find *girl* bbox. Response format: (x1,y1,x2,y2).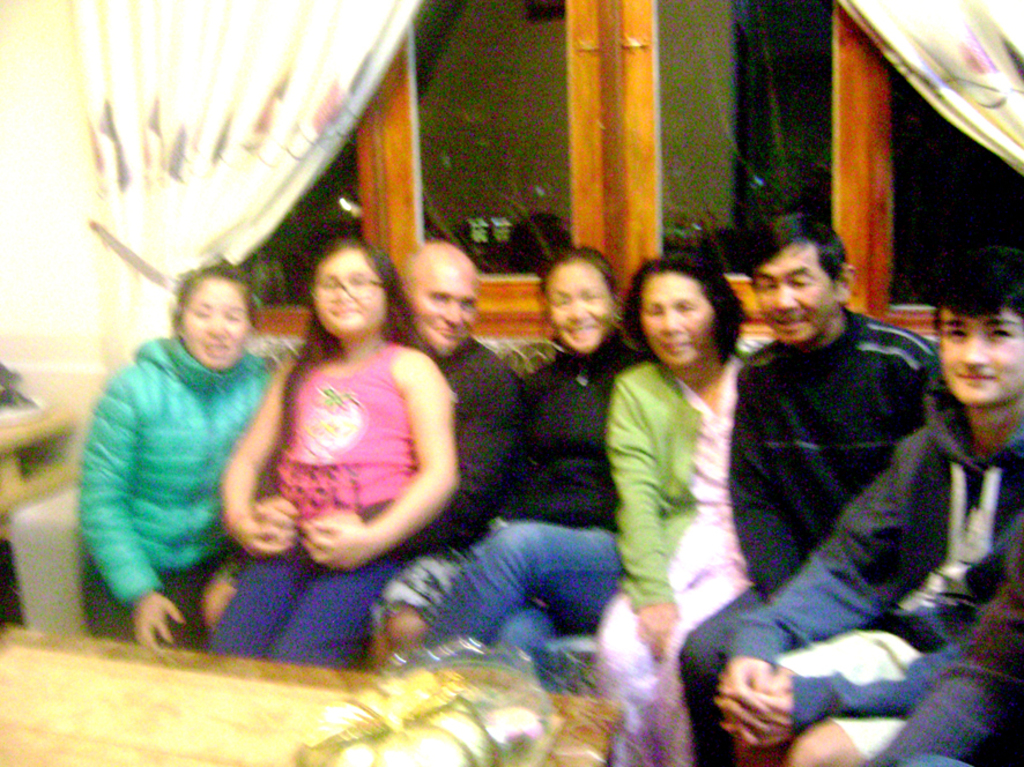
(210,241,454,669).
